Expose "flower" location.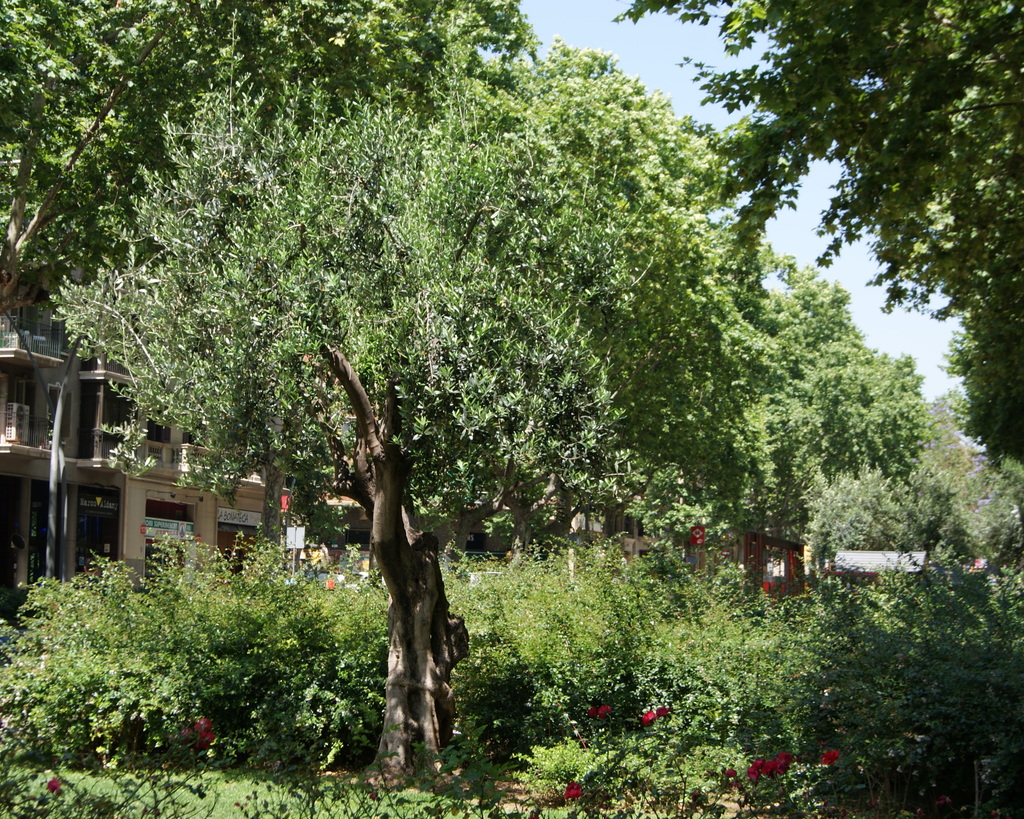
Exposed at detection(196, 736, 216, 744).
